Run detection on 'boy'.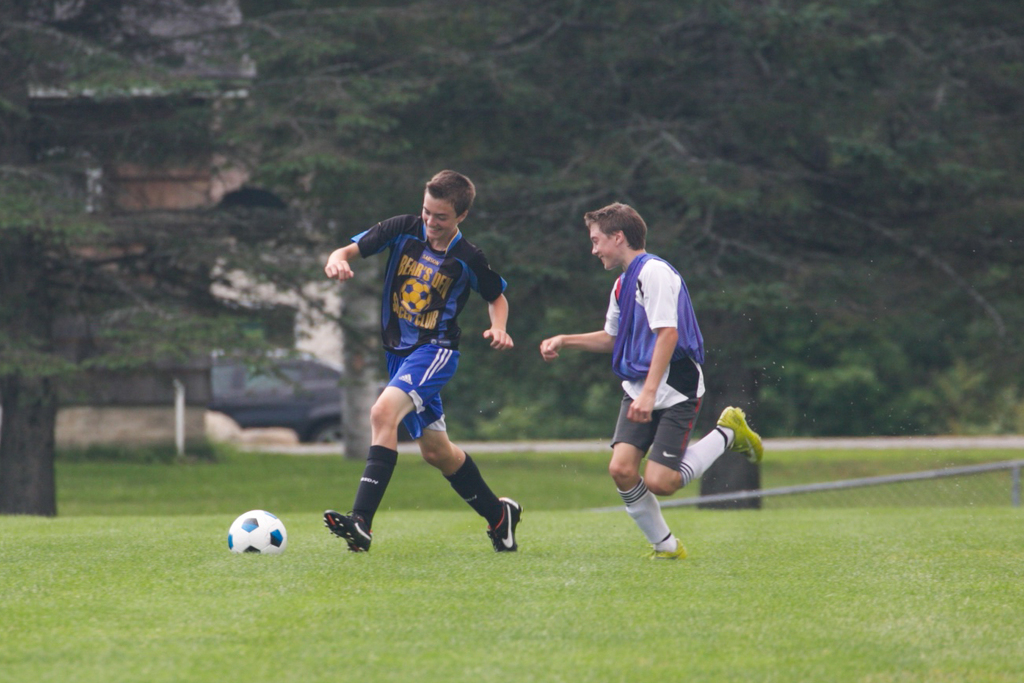
Result: region(322, 168, 523, 551).
